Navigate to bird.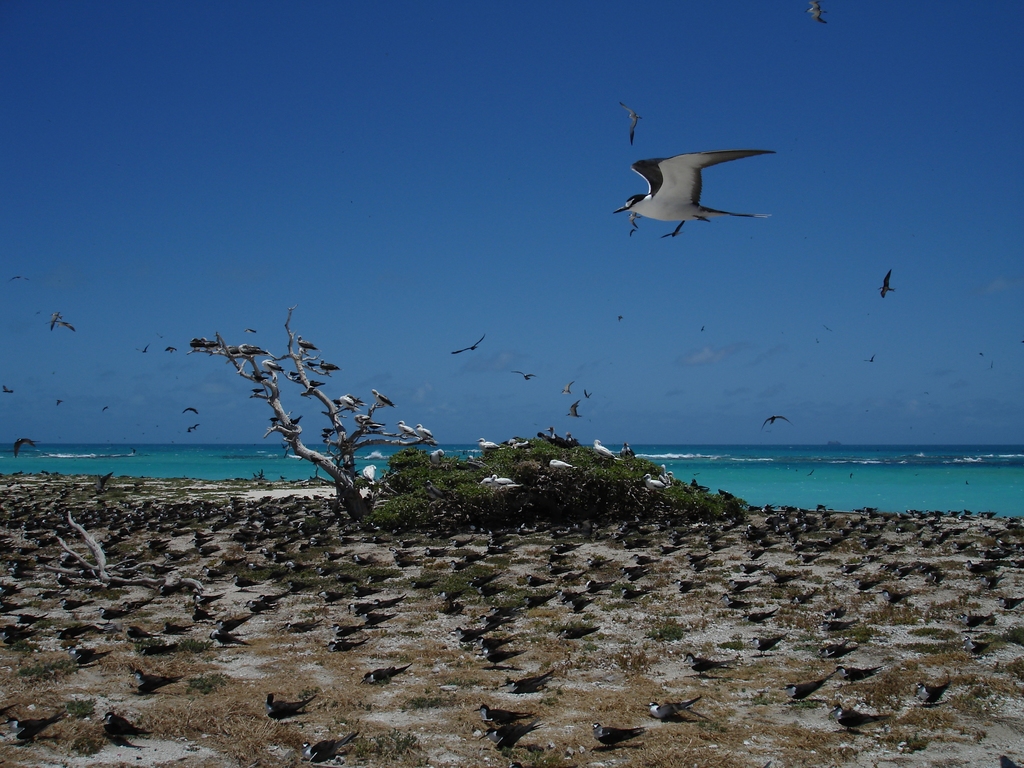
Navigation target: Rect(6, 570, 34, 580).
